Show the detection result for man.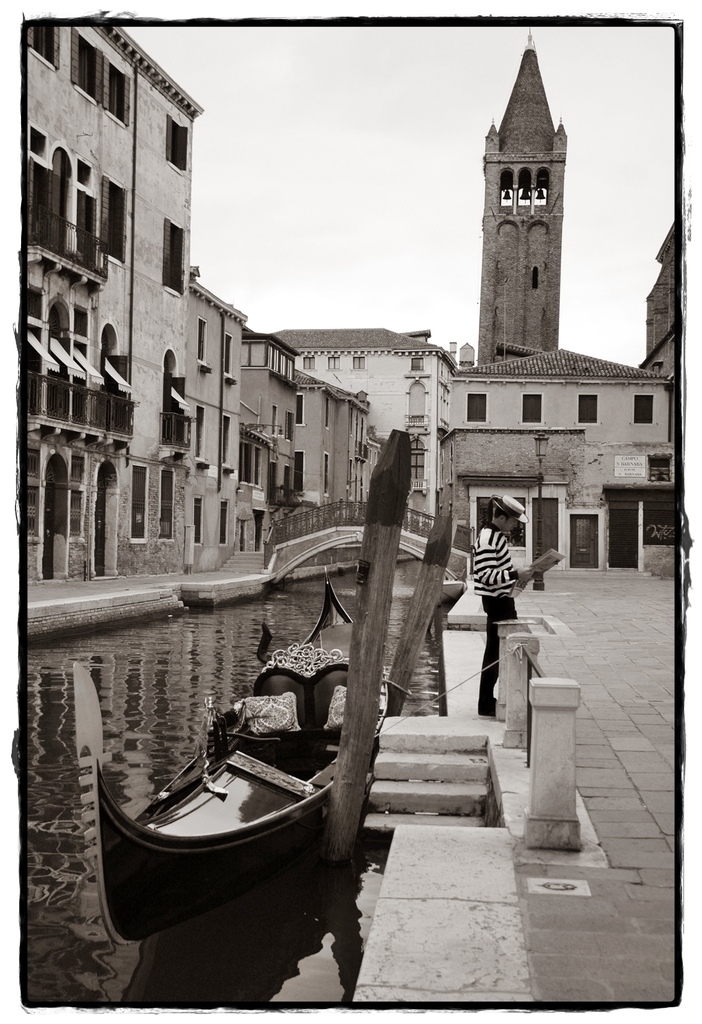
detection(481, 490, 541, 717).
